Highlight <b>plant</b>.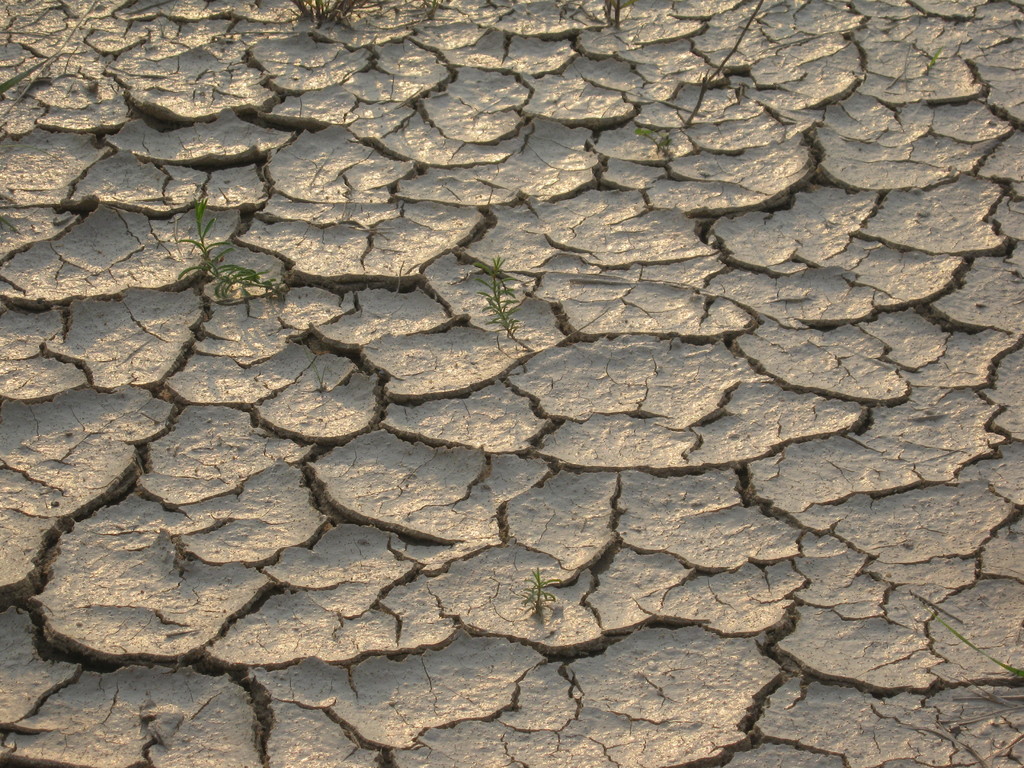
Highlighted region: select_region(472, 253, 536, 354).
